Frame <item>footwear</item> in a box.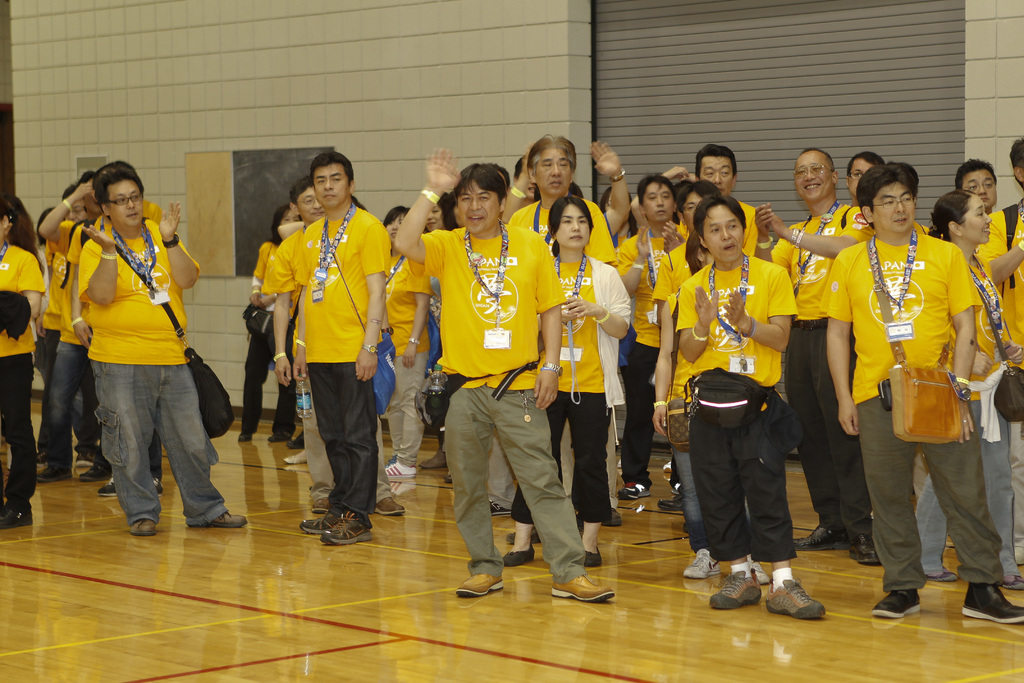
[left=38, top=465, right=73, bottom=481].
